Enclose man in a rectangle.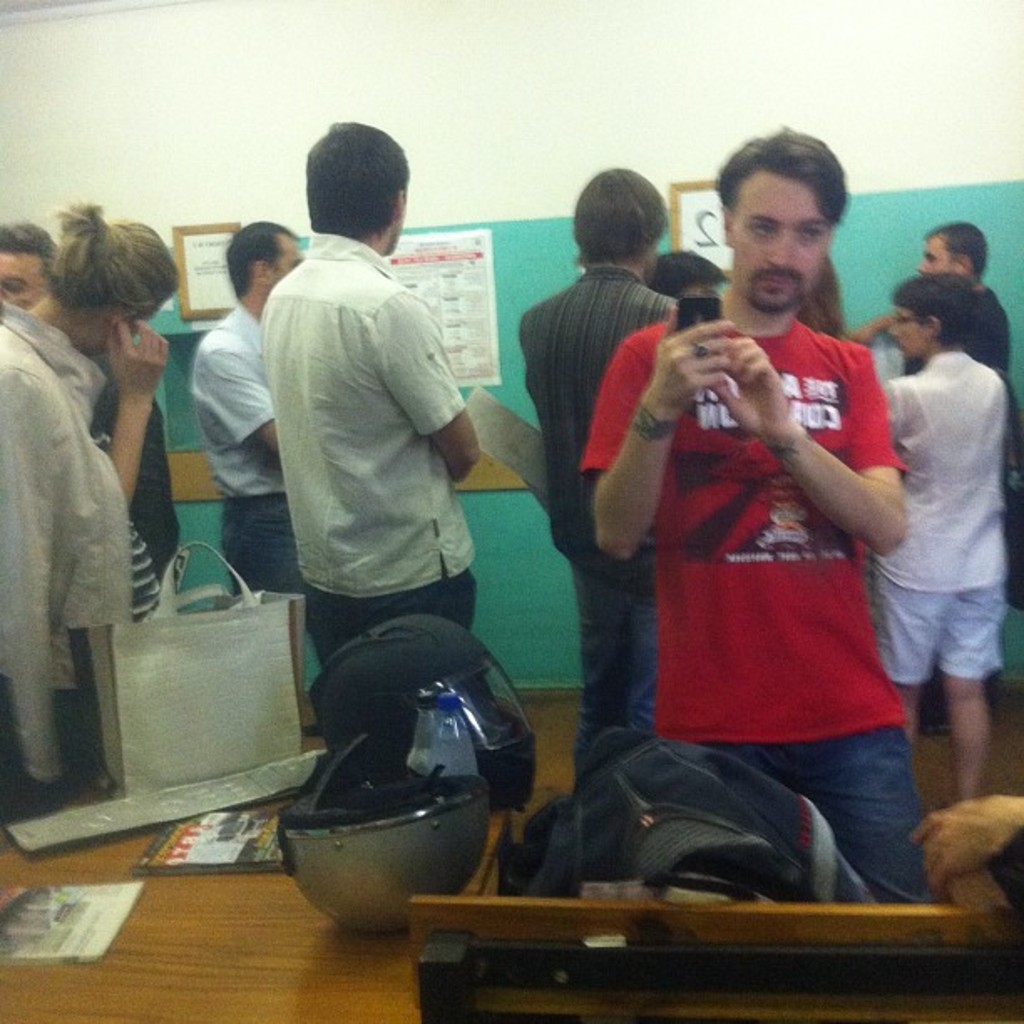
bbox(186, 219, 318, 704).
